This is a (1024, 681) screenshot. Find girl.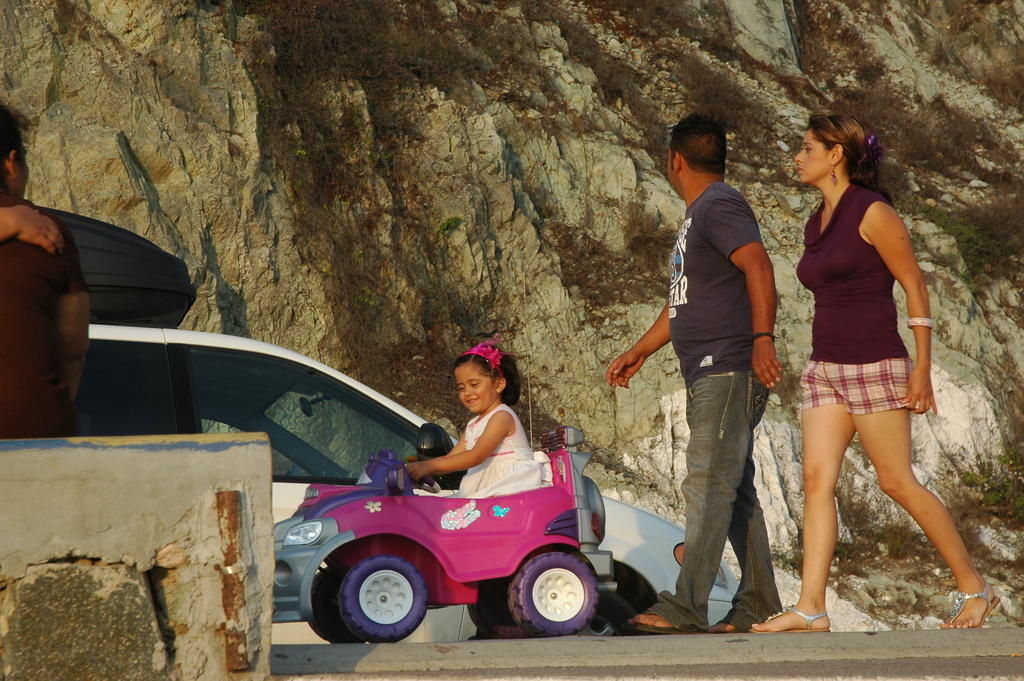
Bounding box: {"left": 410, "top": 349, "right": 541, "bottom": 502}.
